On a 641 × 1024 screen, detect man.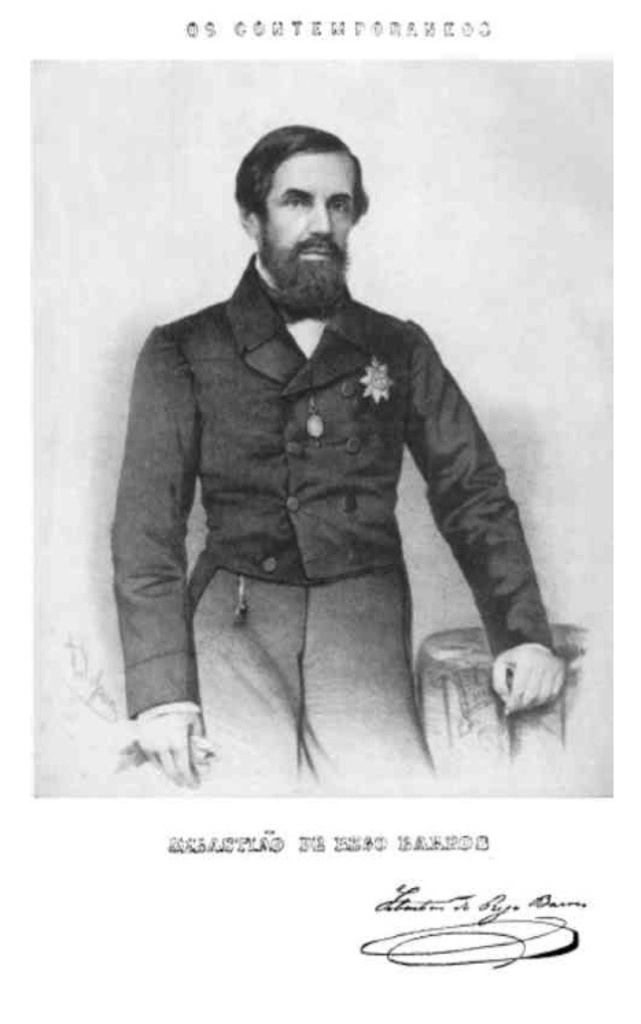
crop(95, 129, 568, 785).
